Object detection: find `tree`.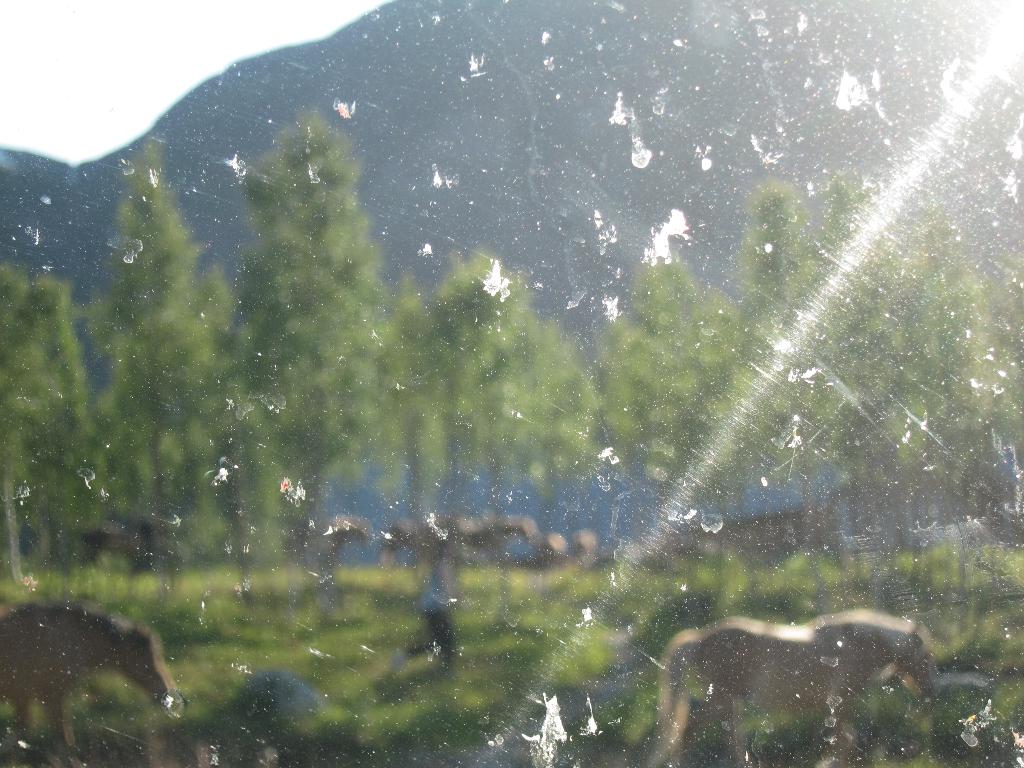
region(593, 262, 737, 544).
